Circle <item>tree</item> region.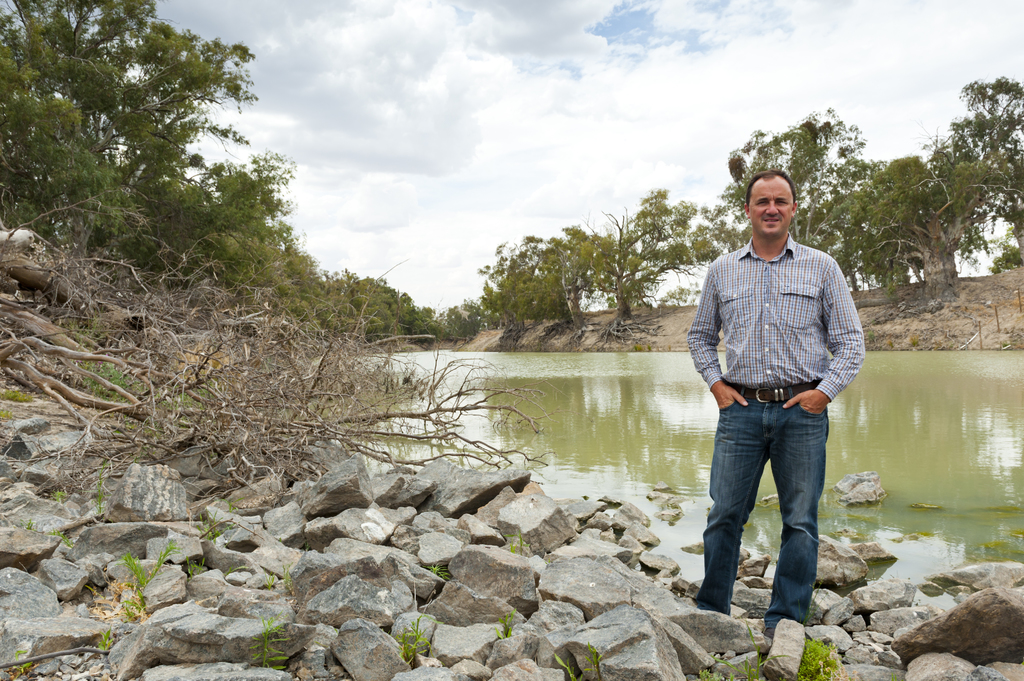
Region: pyautogui.locateOnScreen(36, 20, 320, 342).
